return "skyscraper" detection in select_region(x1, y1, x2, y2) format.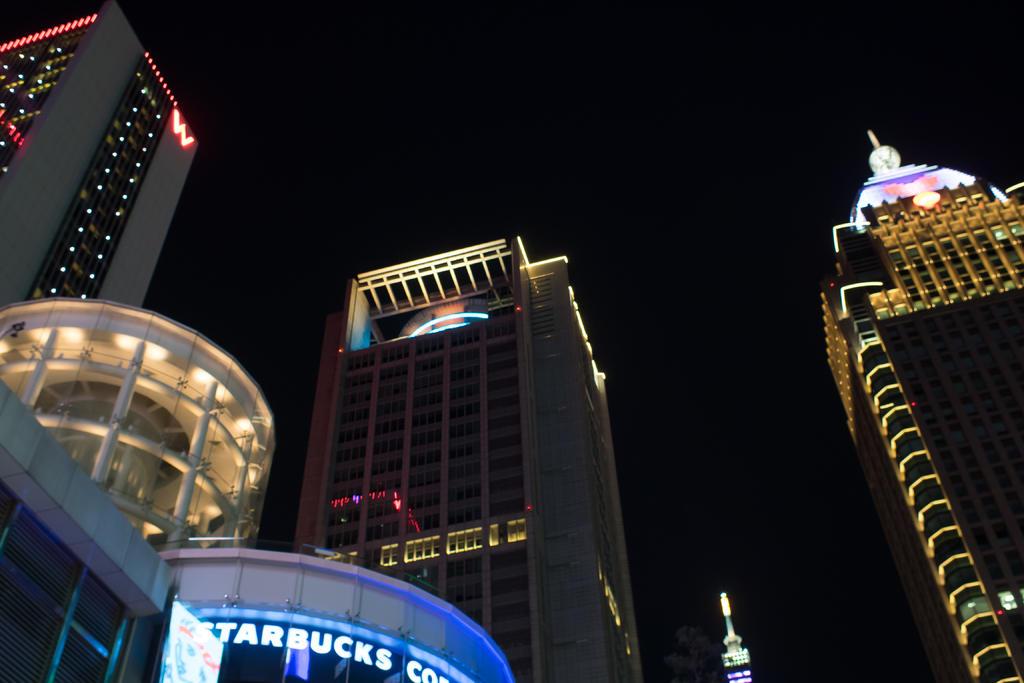
select_region(0, 0, 204, 325).
